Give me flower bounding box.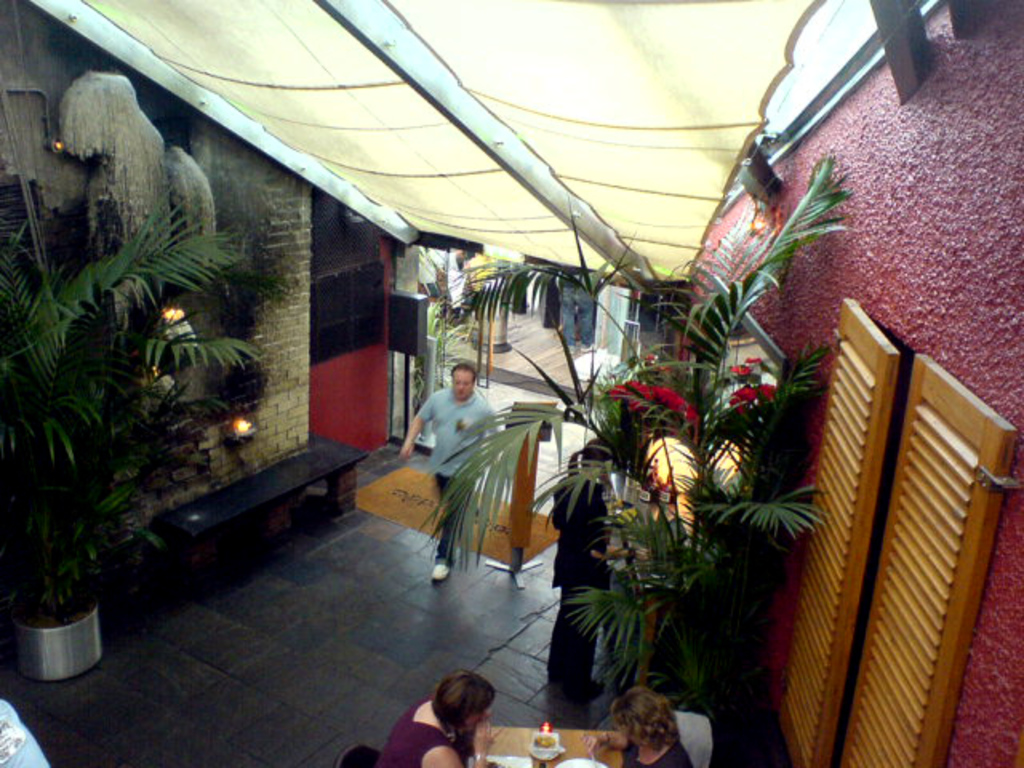
<bbox>739, 365, 752, 376</bbox>.
